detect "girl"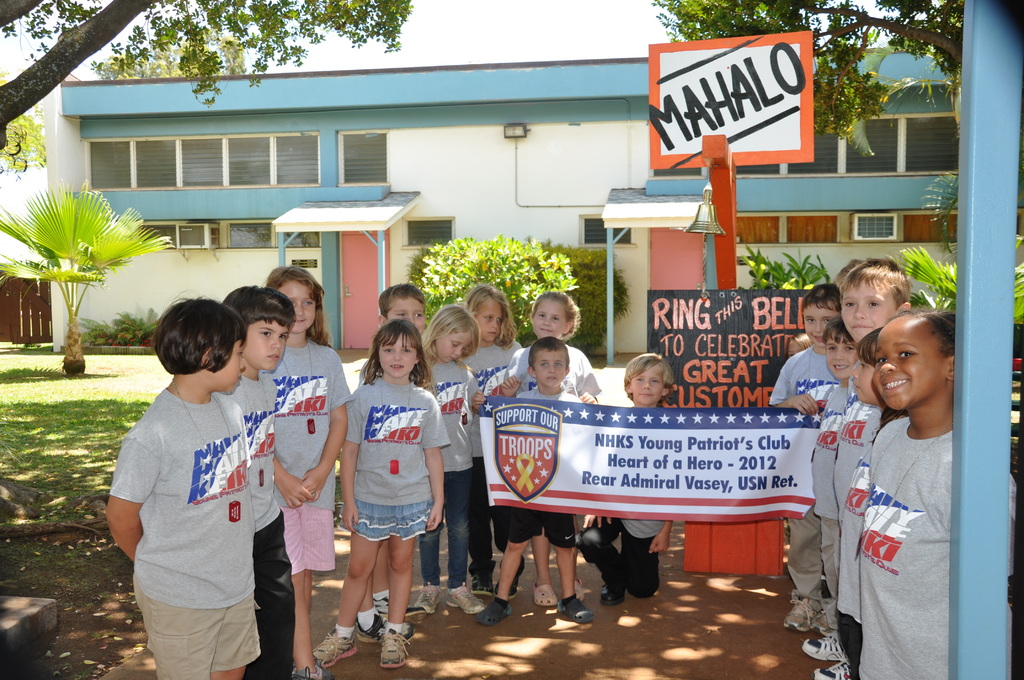
<region>308, 317, 455, 675</region>
